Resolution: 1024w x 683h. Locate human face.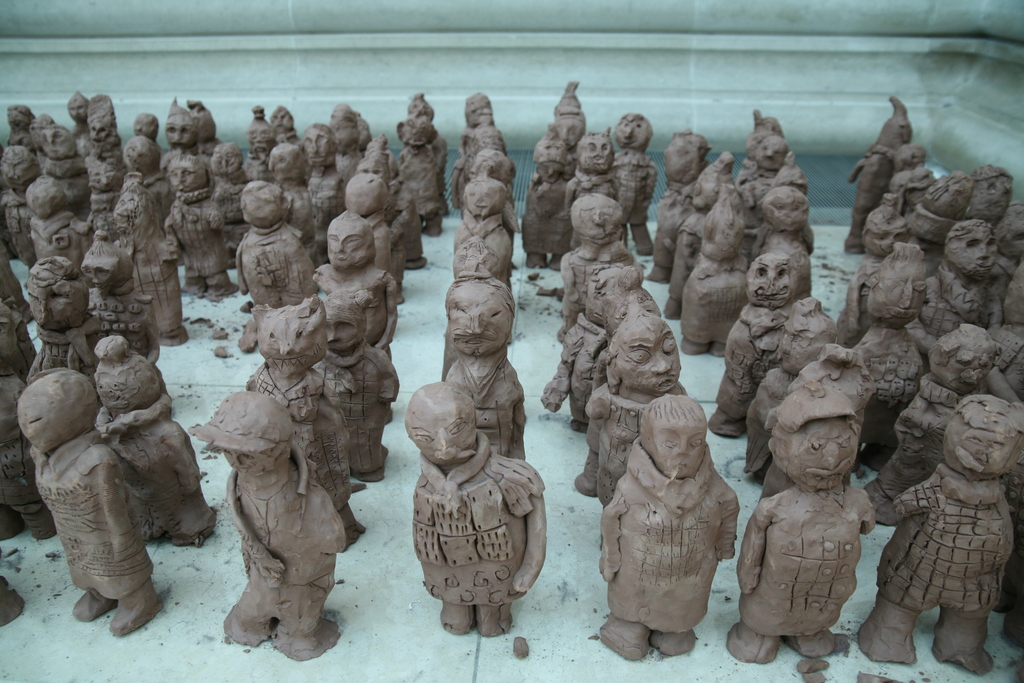
bbox(168, 115, 191, 150).
